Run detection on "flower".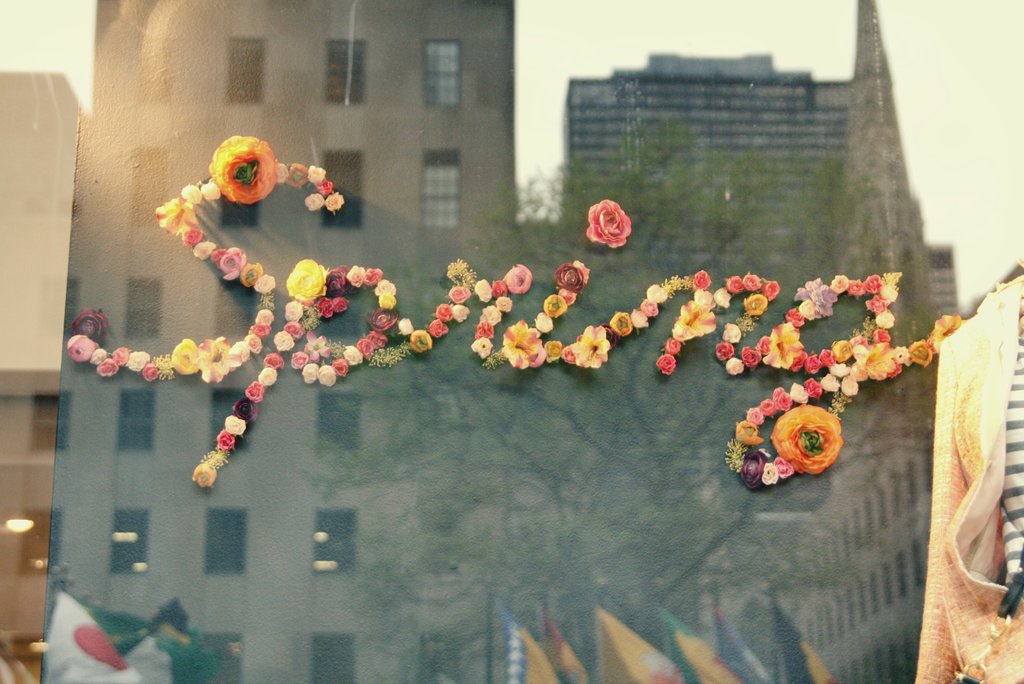
Result: [left=258, top=311, right=276, bottom=326].
